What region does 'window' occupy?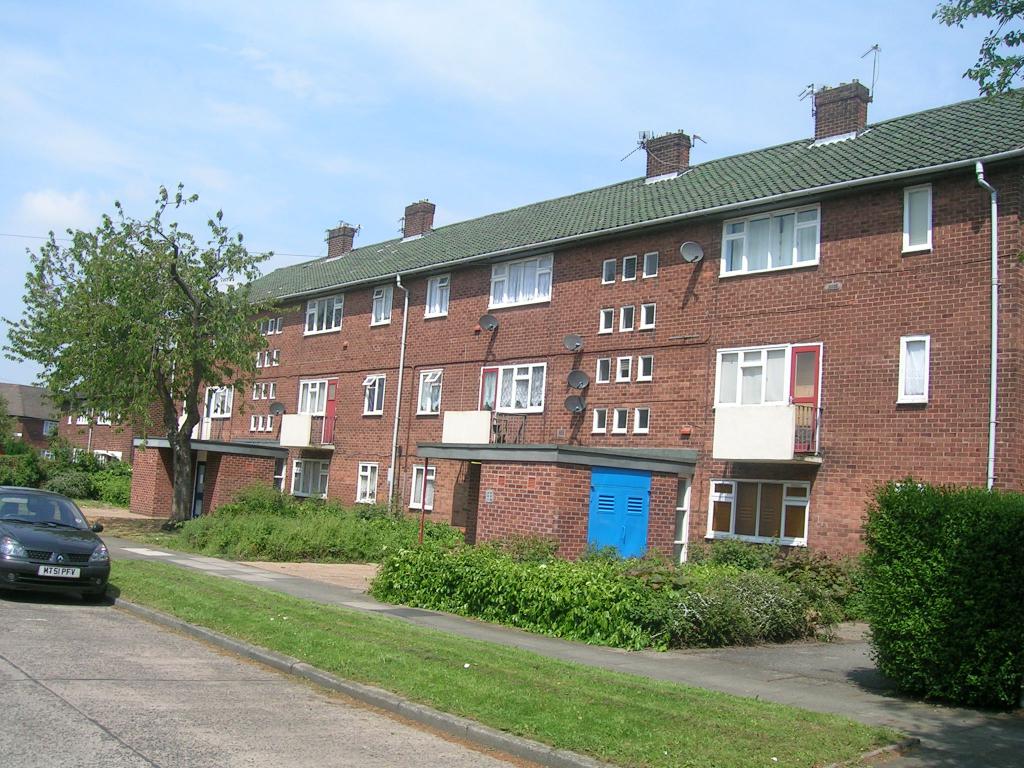
{"x1": 902, "y1": 183, "x2": 936, "y2": 257}.
